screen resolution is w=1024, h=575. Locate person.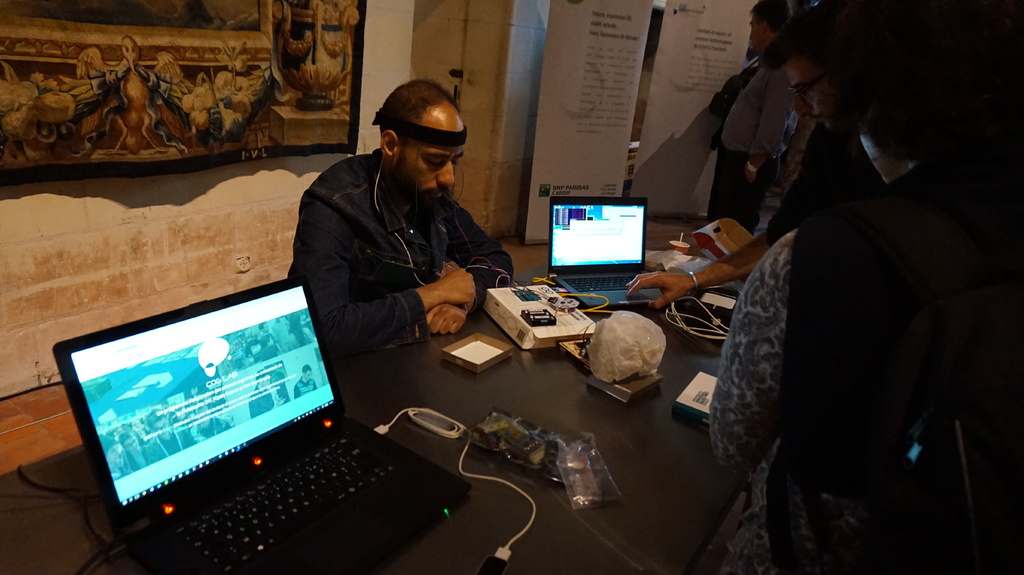
x1=283 y1=74 x2=516 y2=398.
